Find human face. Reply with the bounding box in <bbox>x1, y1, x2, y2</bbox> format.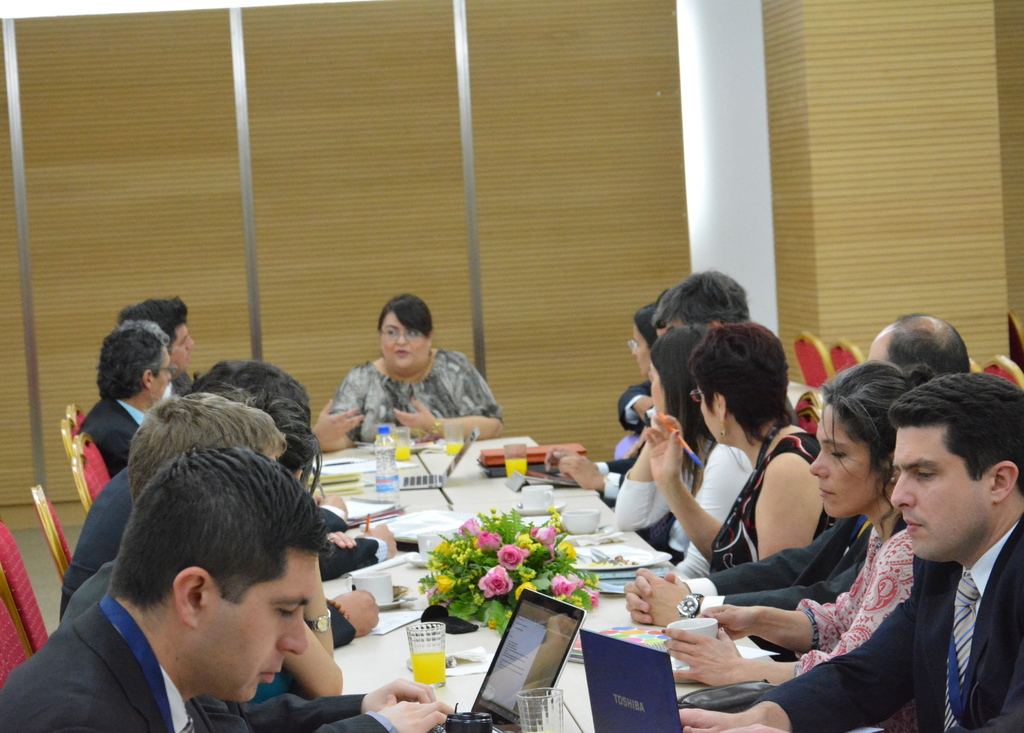
<bbox>380, 310, 431, 372</bbox>.
